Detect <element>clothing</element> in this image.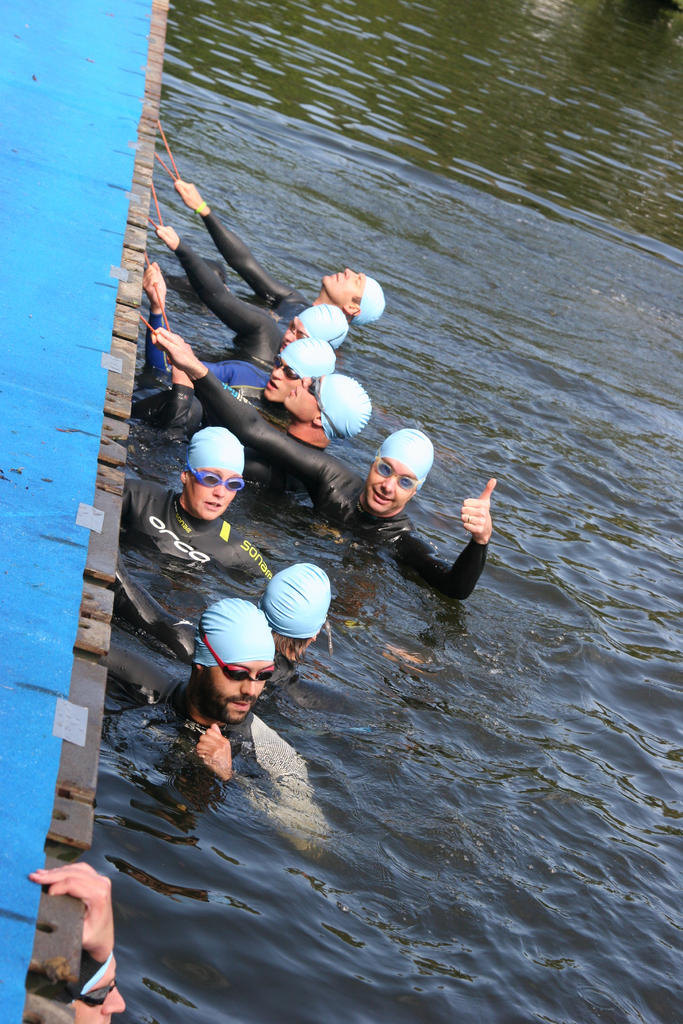
Detection: Rect(106, 647, 340, 867).
